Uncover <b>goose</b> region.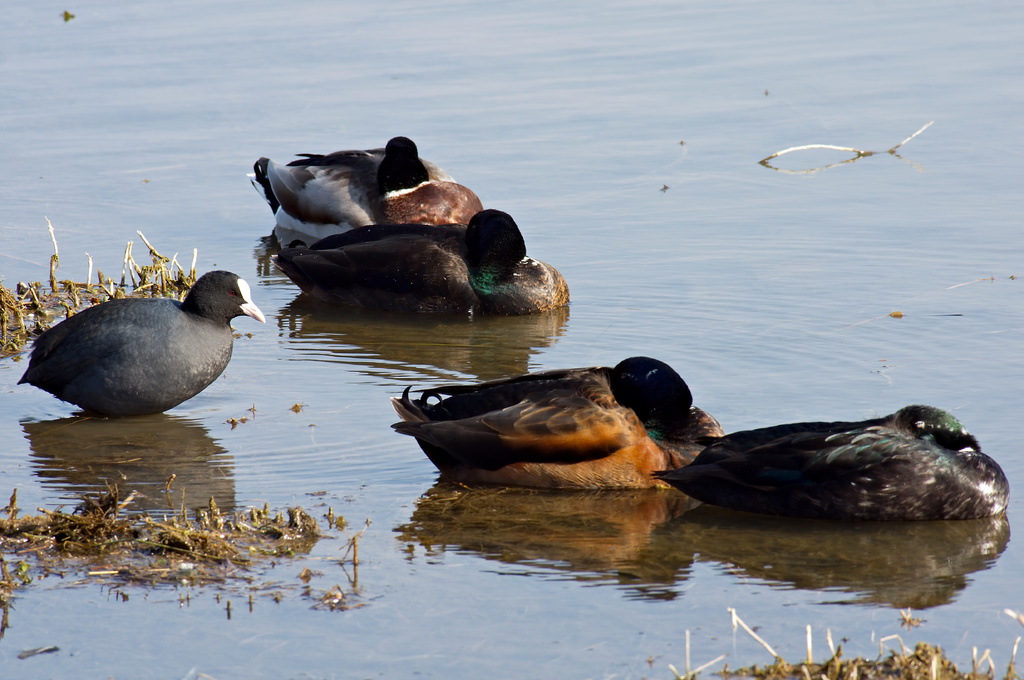
Uncovered: [652, 404, 1012, 518].
